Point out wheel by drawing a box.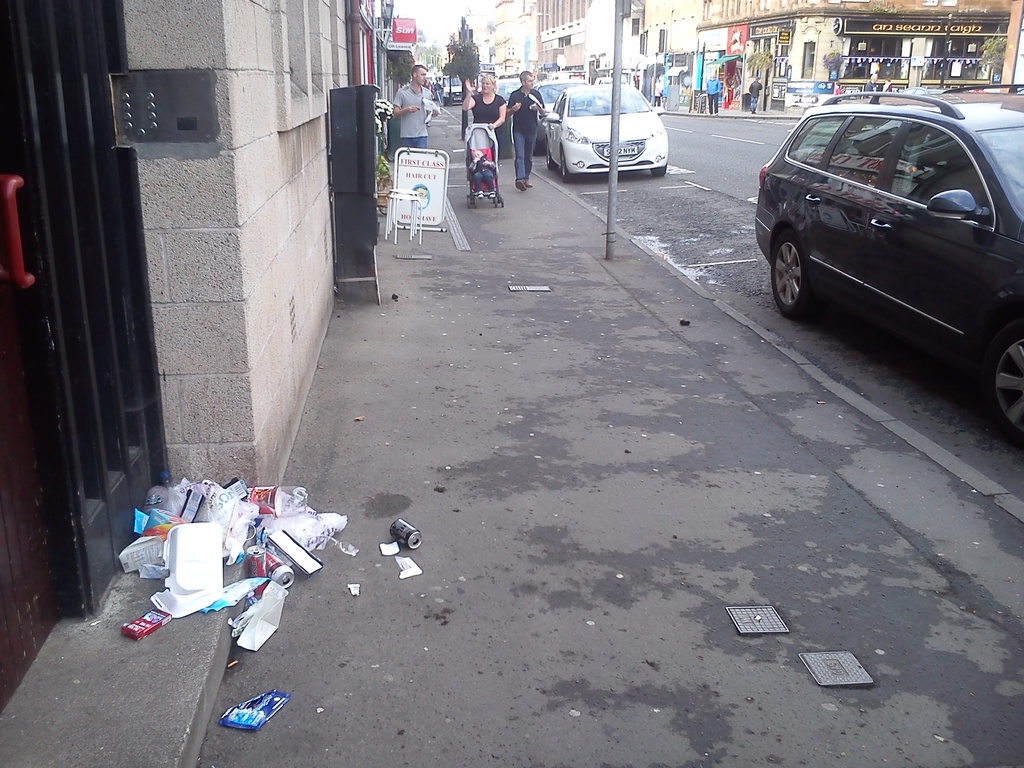
l=543, t=142, r=556, b=170.
